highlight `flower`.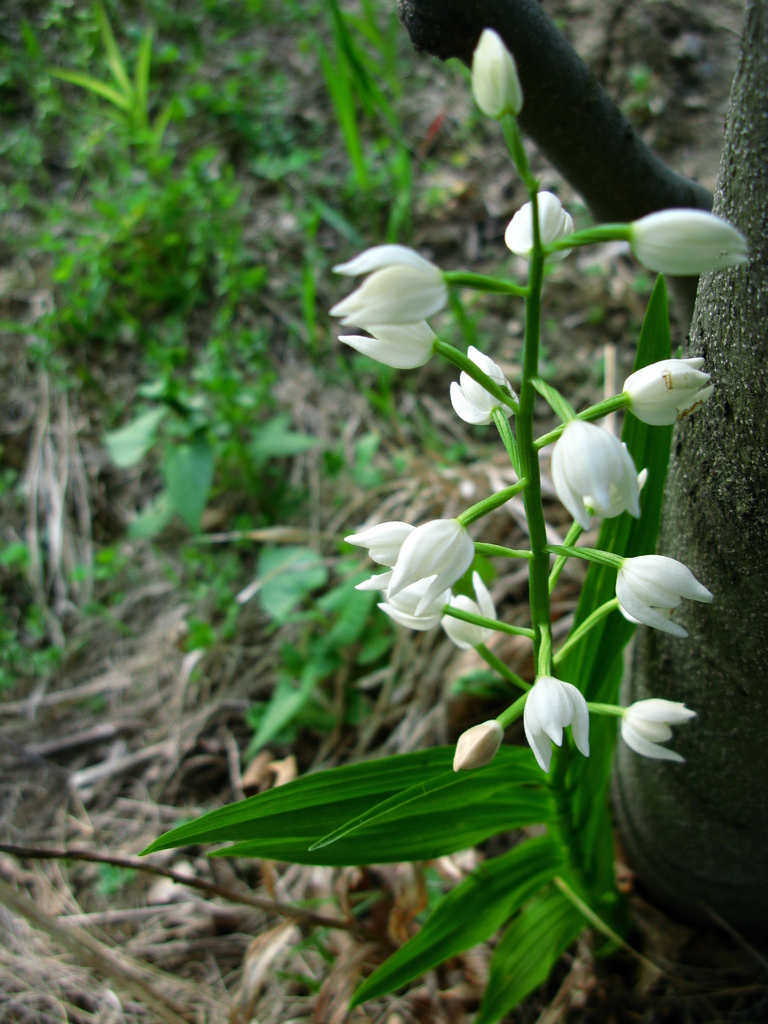
Highlighted region: [621, 695, 701, 756].
